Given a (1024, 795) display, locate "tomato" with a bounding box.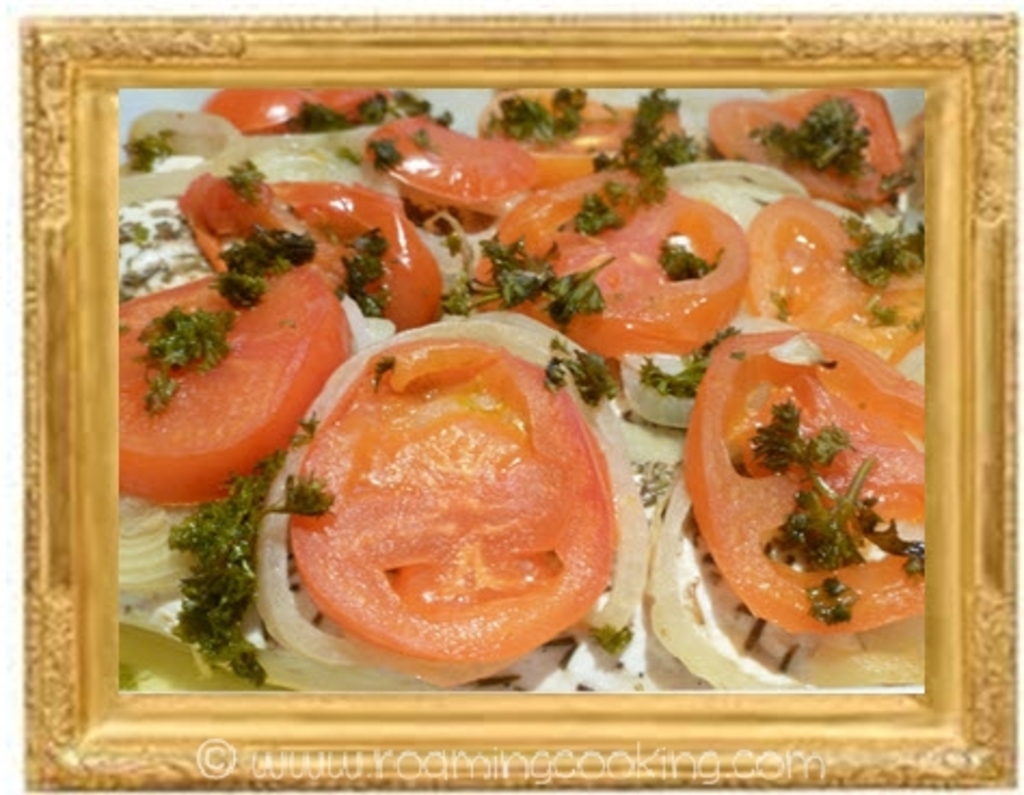
Located: [702, 82, 914, 216].
